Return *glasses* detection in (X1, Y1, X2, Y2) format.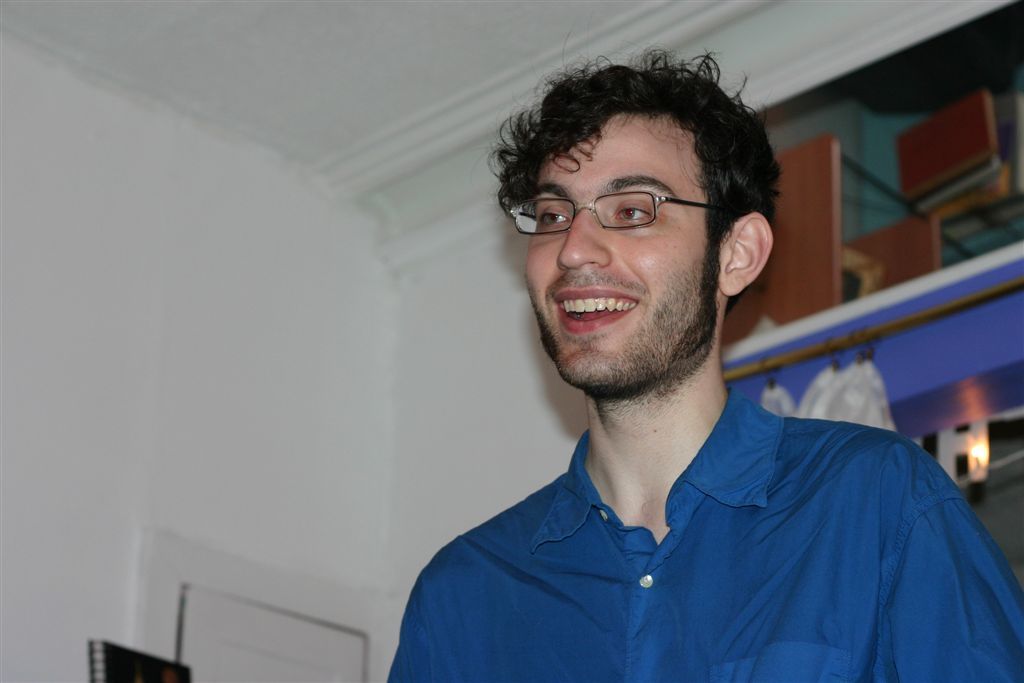
(503, 170, 739, 252).
